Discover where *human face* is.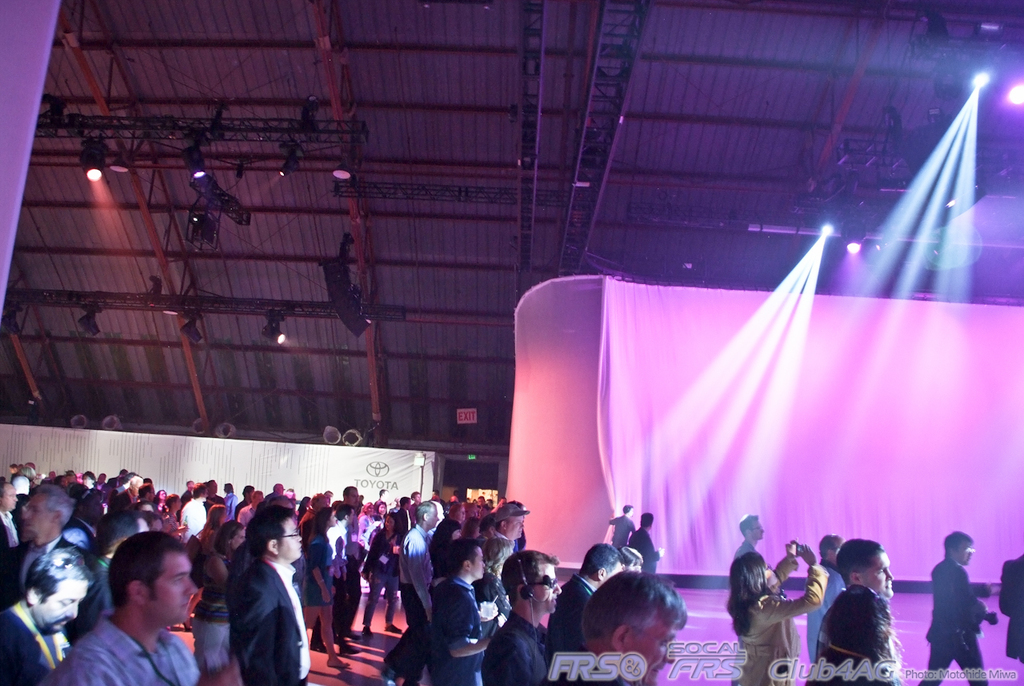
Discovered at region(280, 523, 299, 561).
